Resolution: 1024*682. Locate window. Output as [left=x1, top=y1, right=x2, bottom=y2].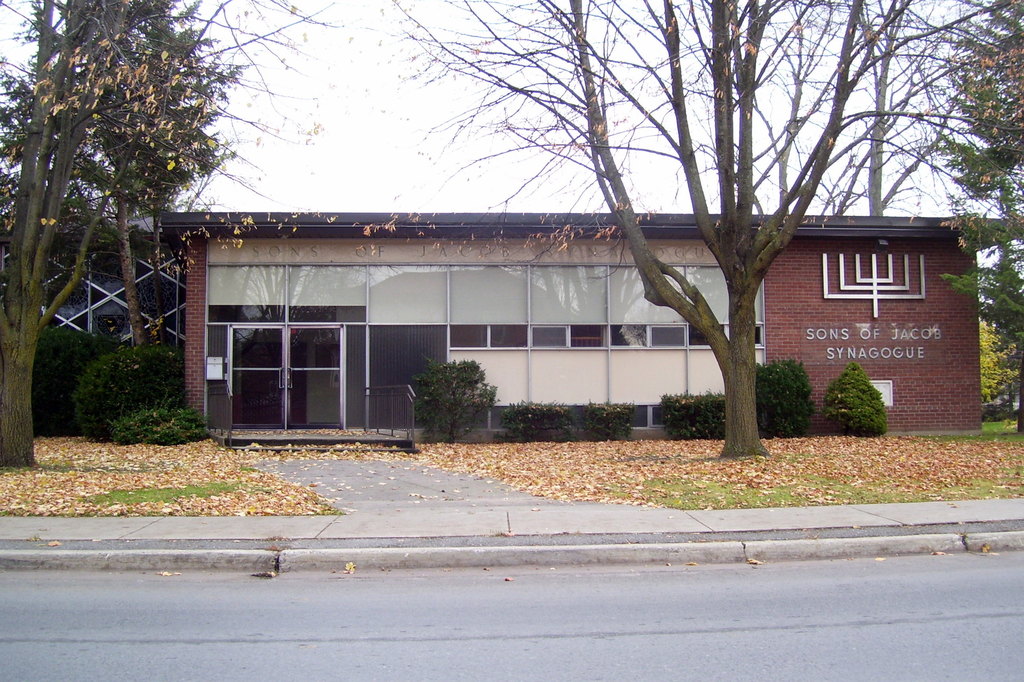
[left=686, top=266, right=766, bottom=347].
